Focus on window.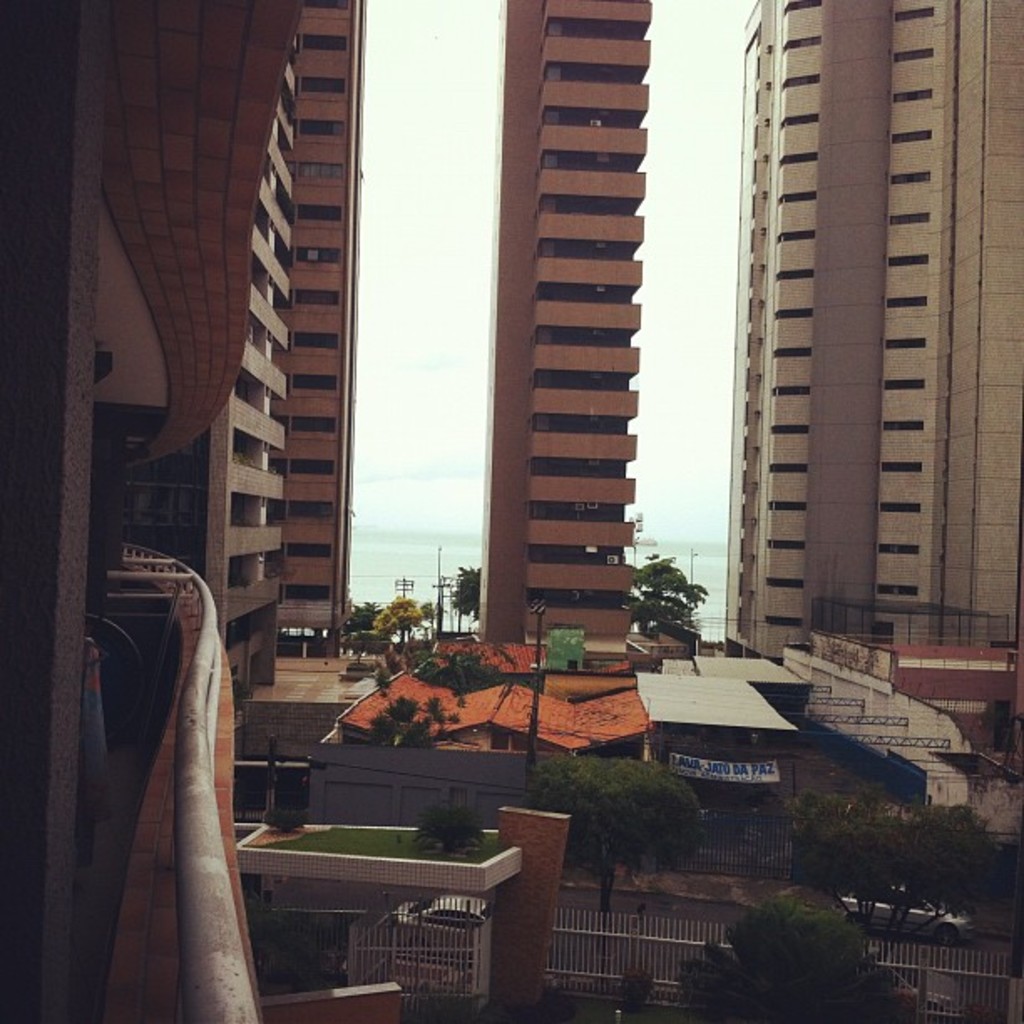
Focused at select_region(885, 52, 935, 60).
